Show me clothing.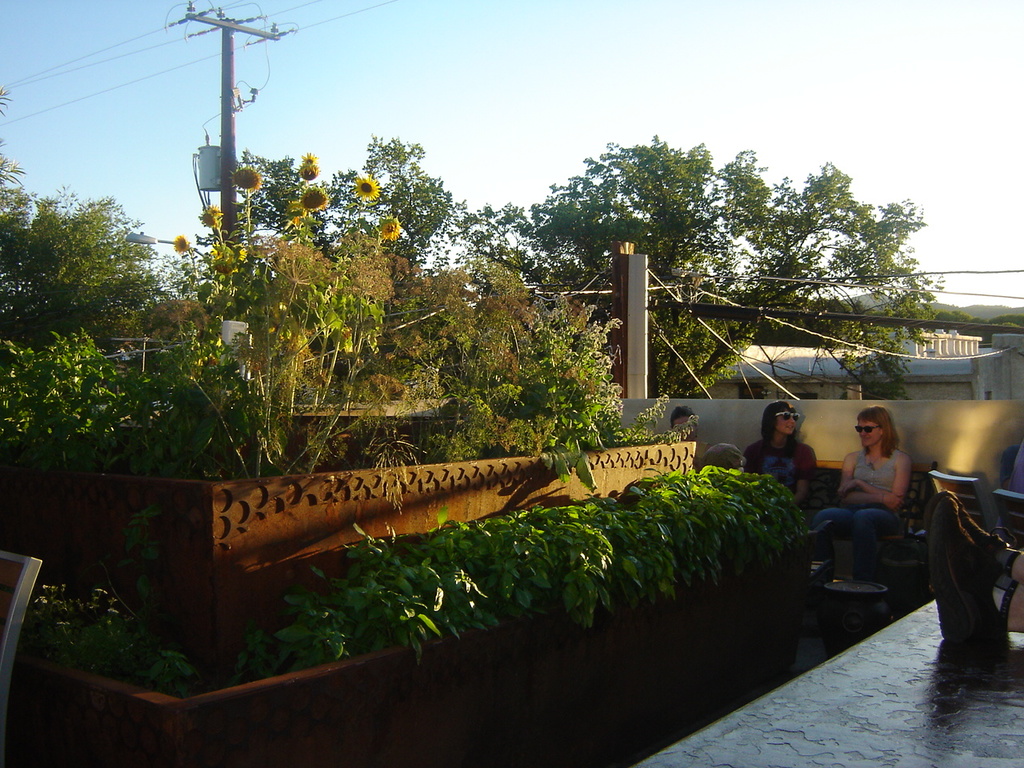
clothing is here: rect(749, 437, 817, 515).
